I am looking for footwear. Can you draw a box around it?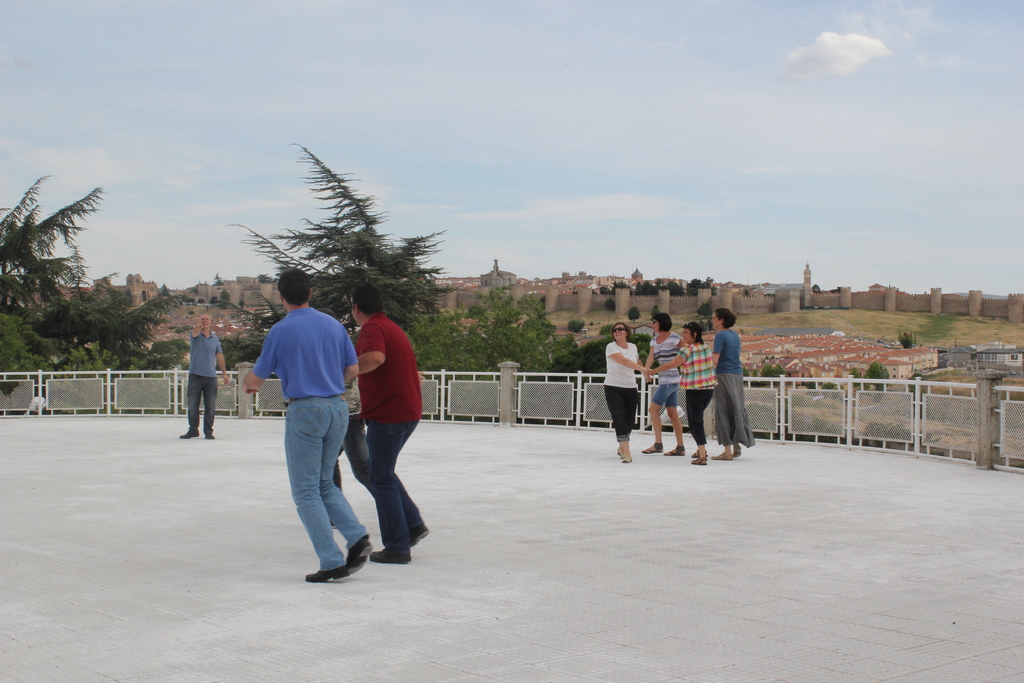
Sure, the bounding box is select_region(178, 431, 198, 438).
